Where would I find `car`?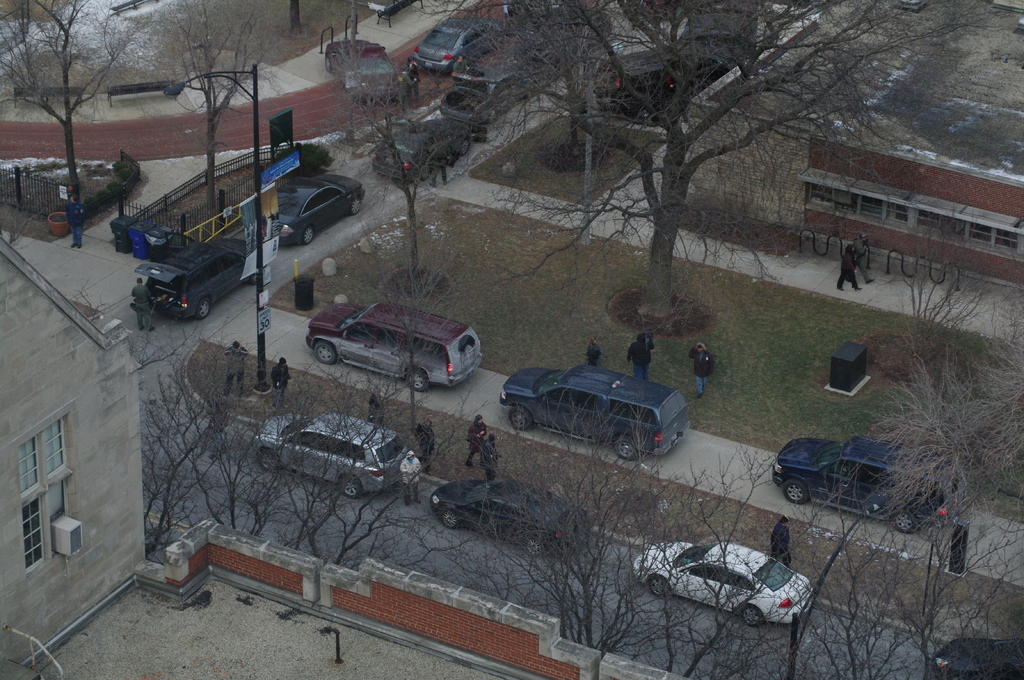
At rect(695, 0, 760, 83).
